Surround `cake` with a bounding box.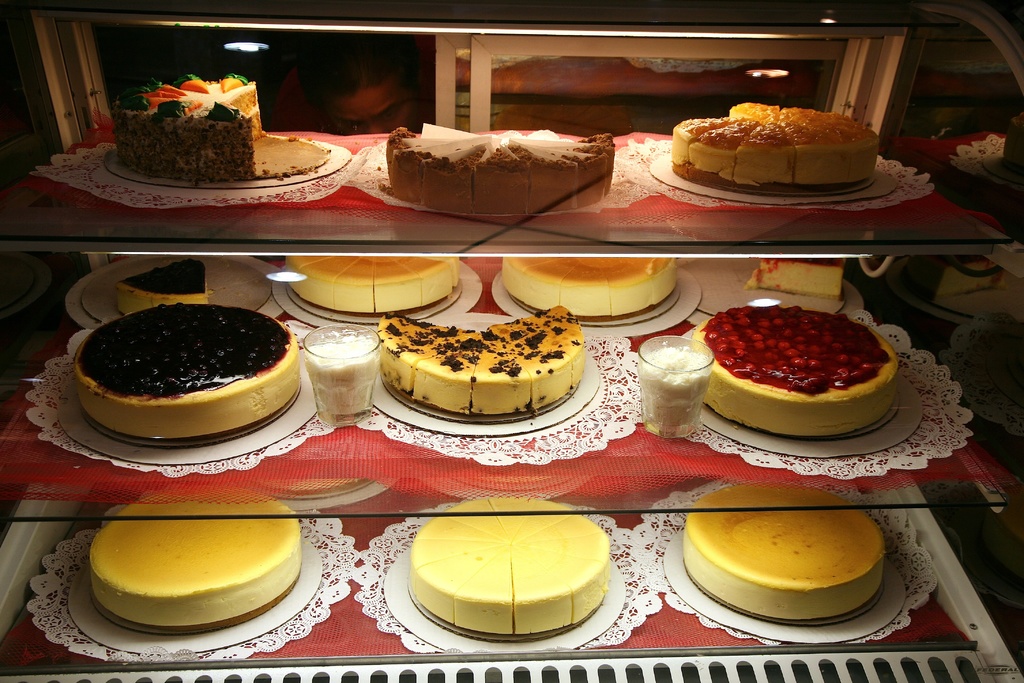
[690,303,899,438].
